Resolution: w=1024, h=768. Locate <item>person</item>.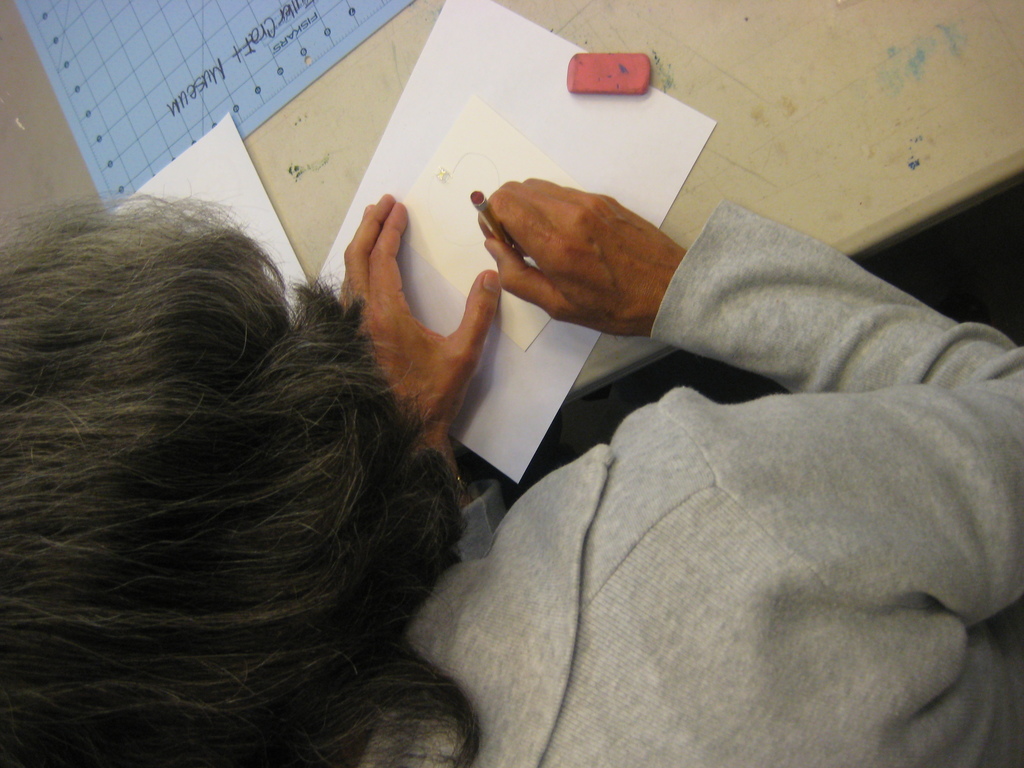
0,202,1023,767.
